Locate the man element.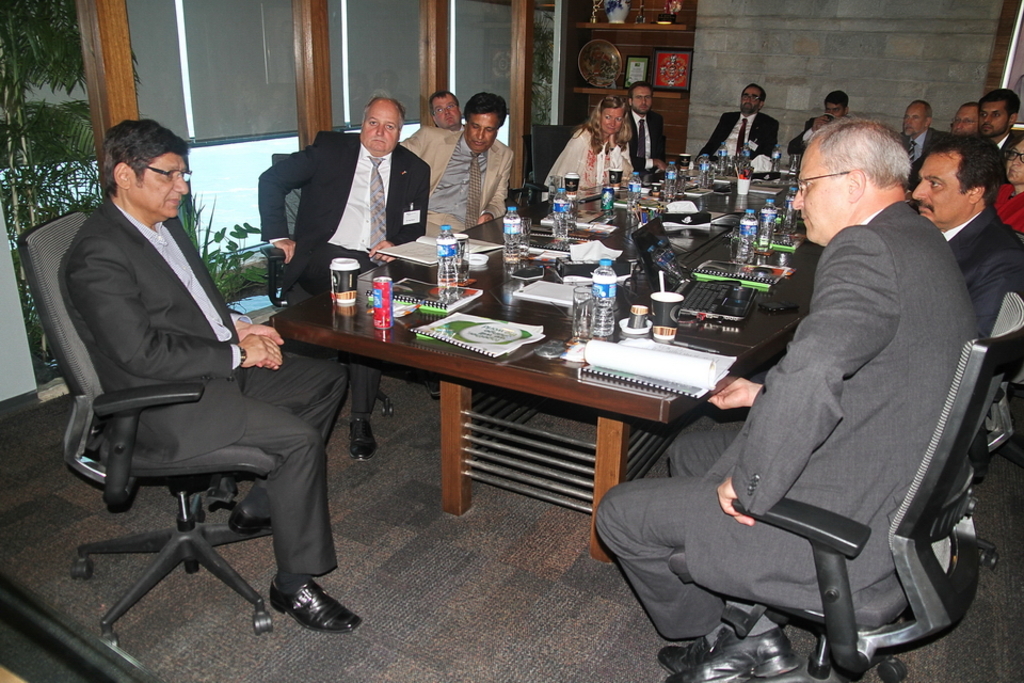
Element bbox: region(594, 117, 982, 682).
